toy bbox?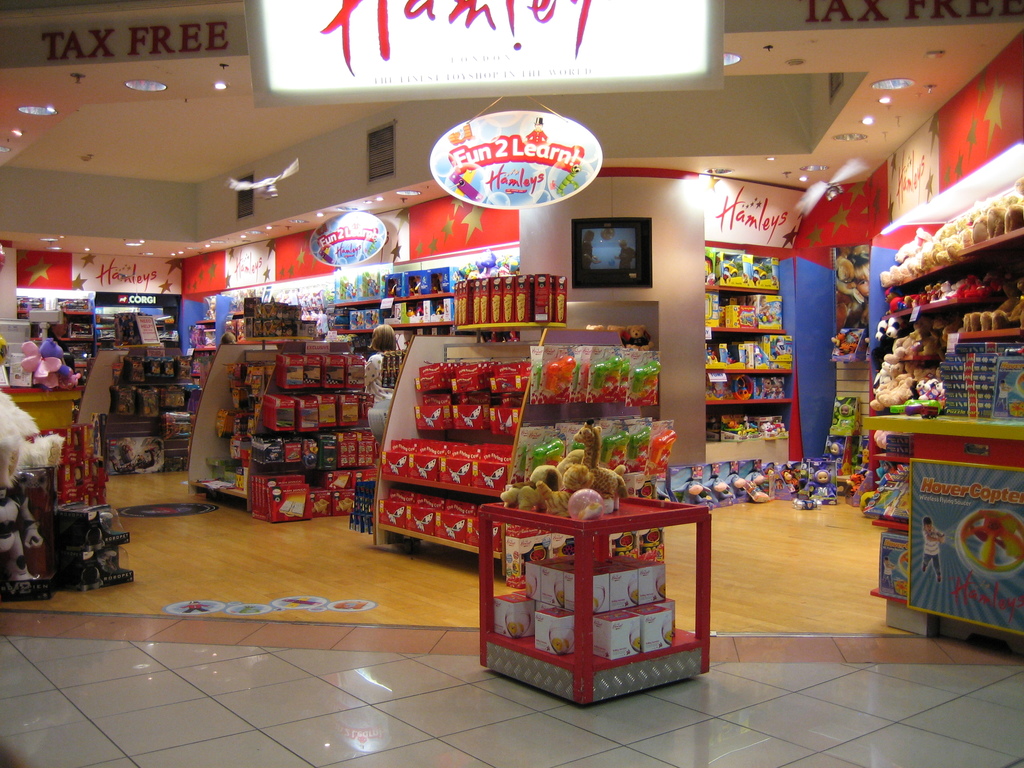
<bbox>751, 264, 765, 278</bbox>
